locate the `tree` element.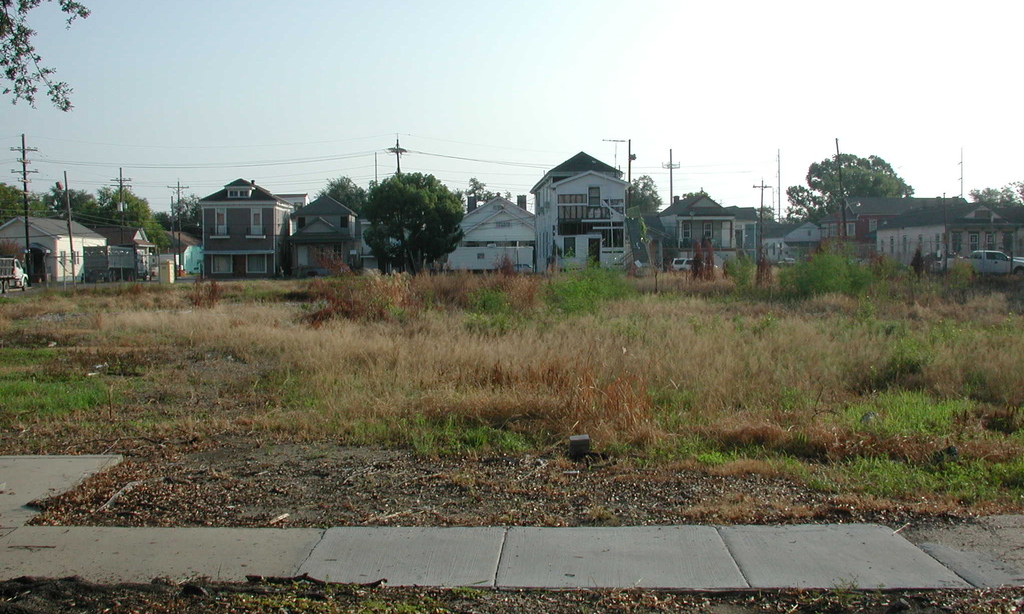
Element bbox: pyautogui.locateOnScreen(349, 150, 467, 268).
